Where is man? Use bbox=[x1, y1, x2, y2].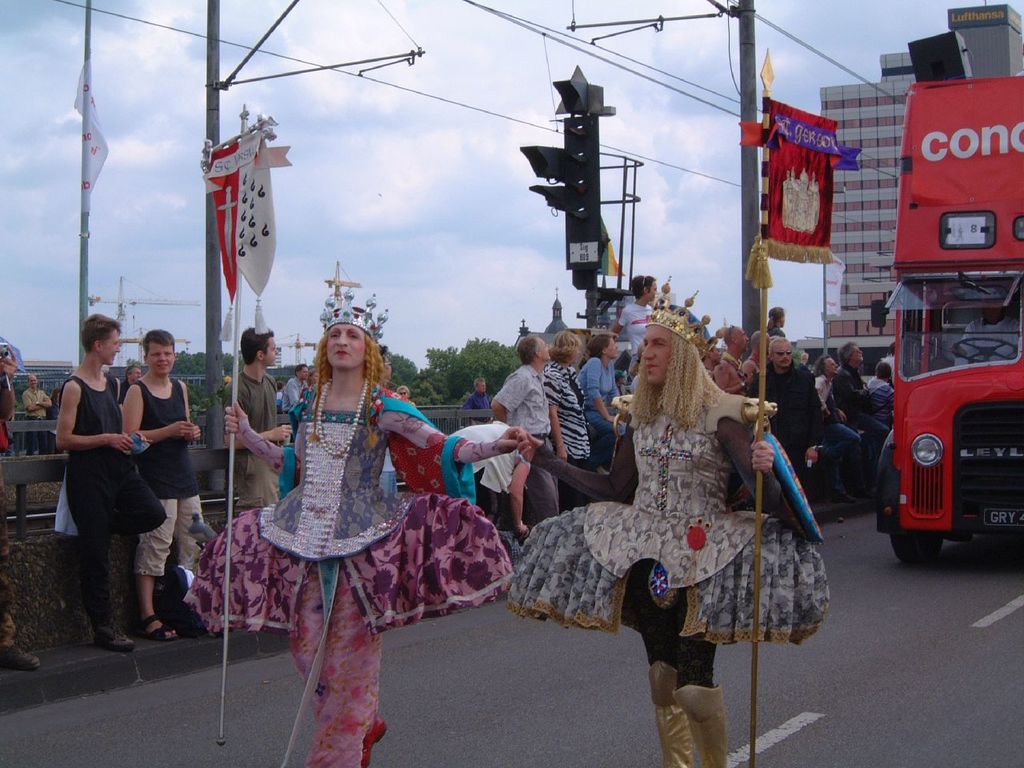
bbox=[279, 366, 307, 414].
